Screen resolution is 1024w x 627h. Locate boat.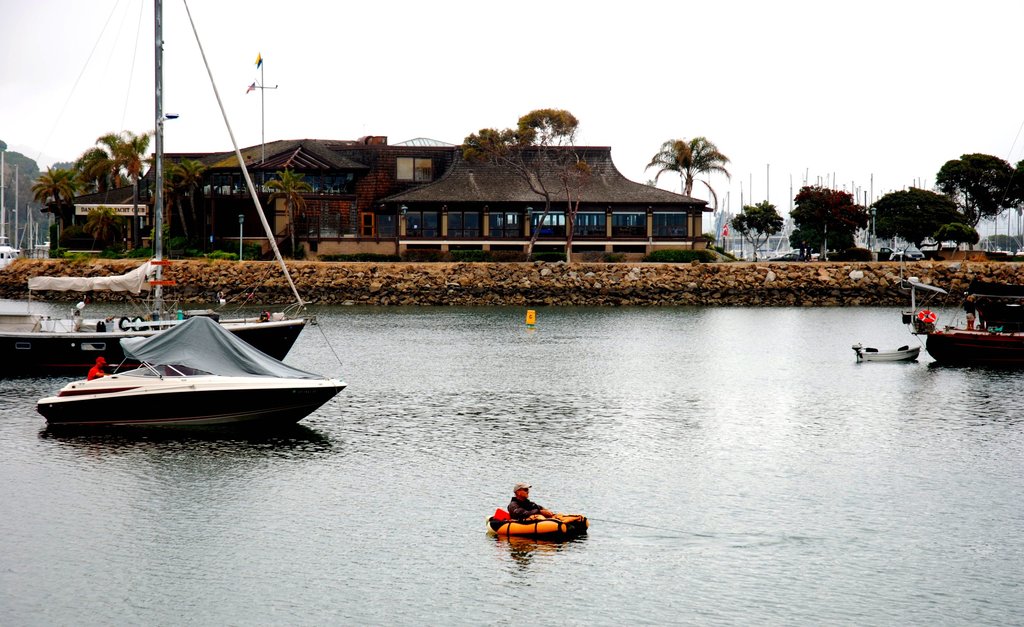
pyautogui.locateOnScreen(33, 320, 348, 436).
